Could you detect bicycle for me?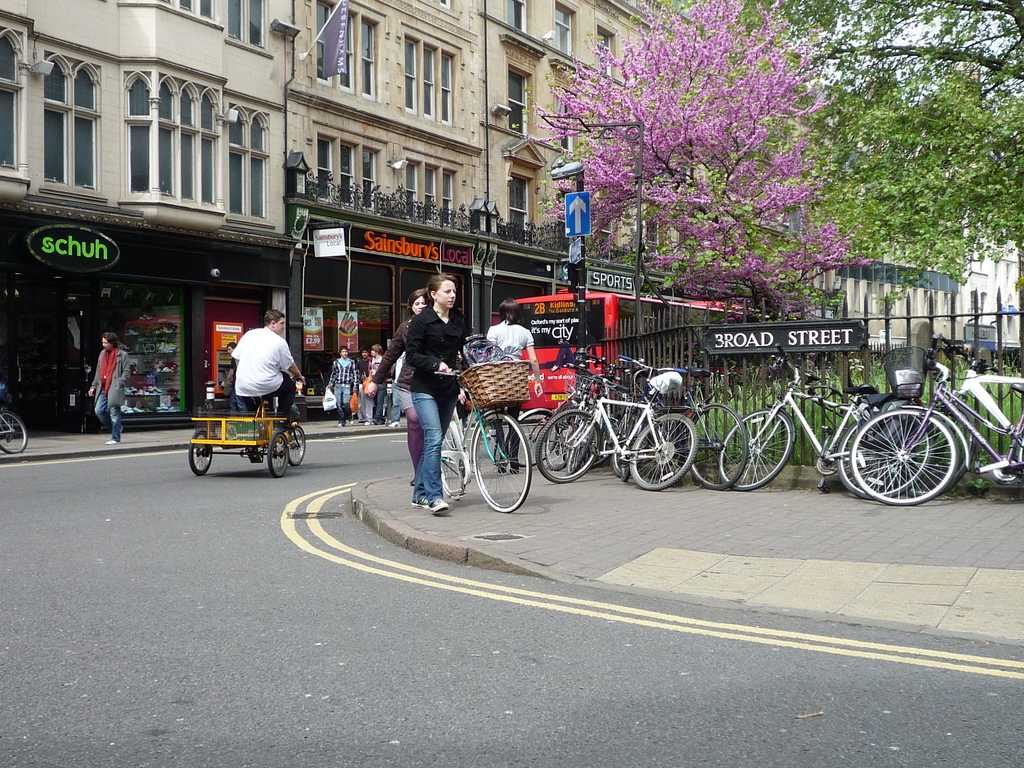
Detection result: Rect(541, 365, 692, 480).
